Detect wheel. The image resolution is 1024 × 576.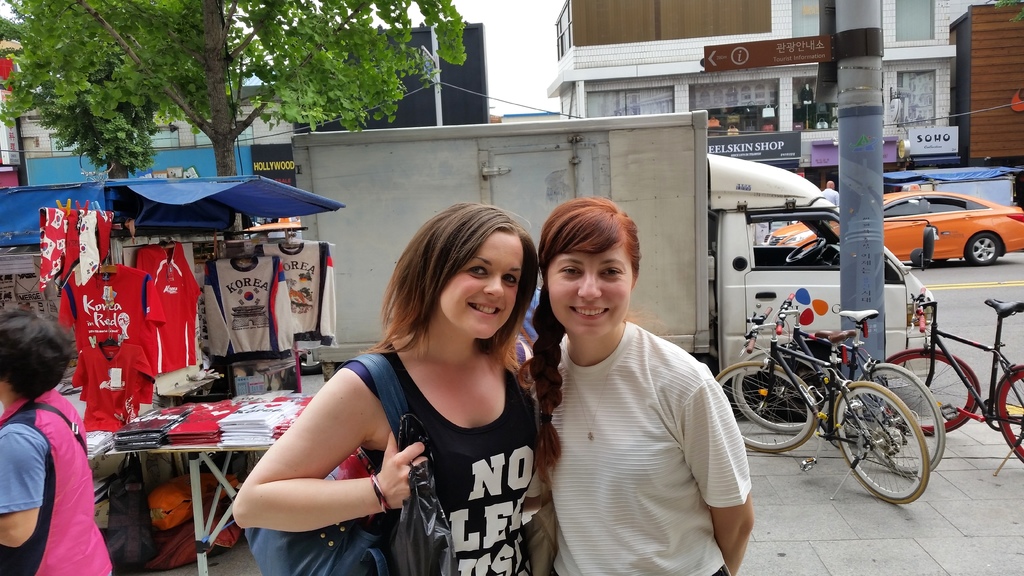
box=[887, 348, 982, 438].
